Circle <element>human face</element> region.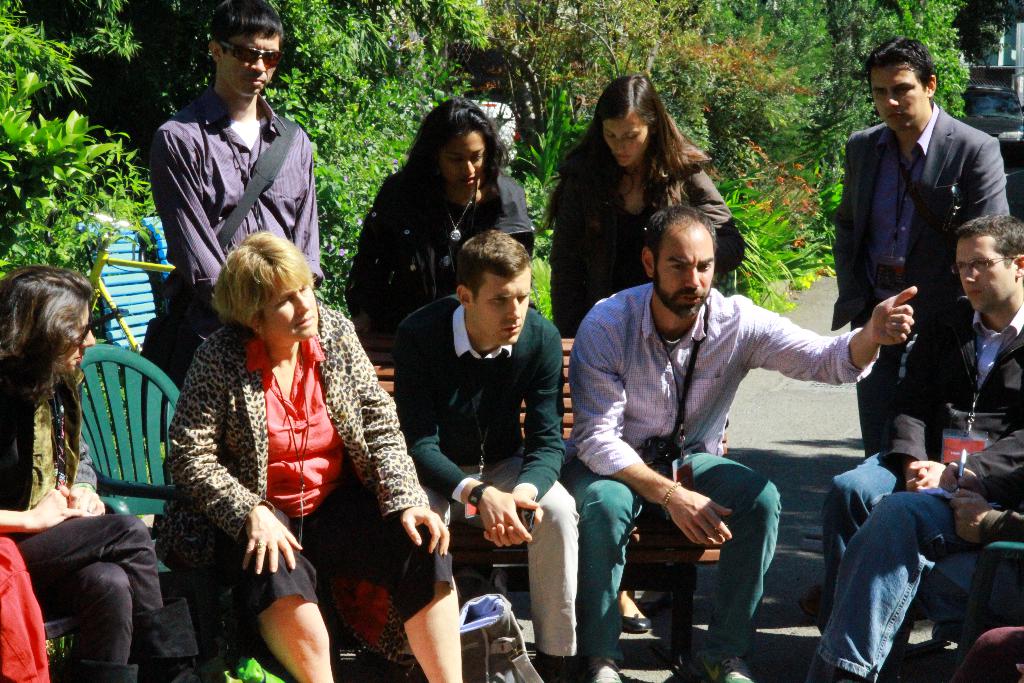
Region: bbox(601, 110, 652, 162).
